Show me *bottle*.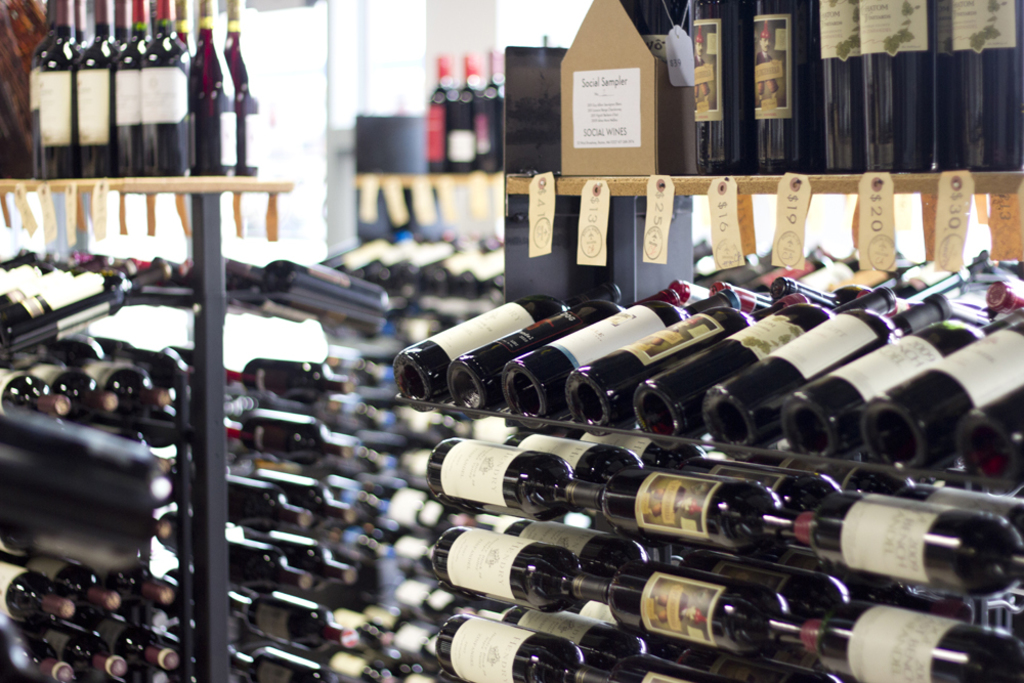
*bottle* is here: x1=501, y1=609, x2=649, y2=669.
